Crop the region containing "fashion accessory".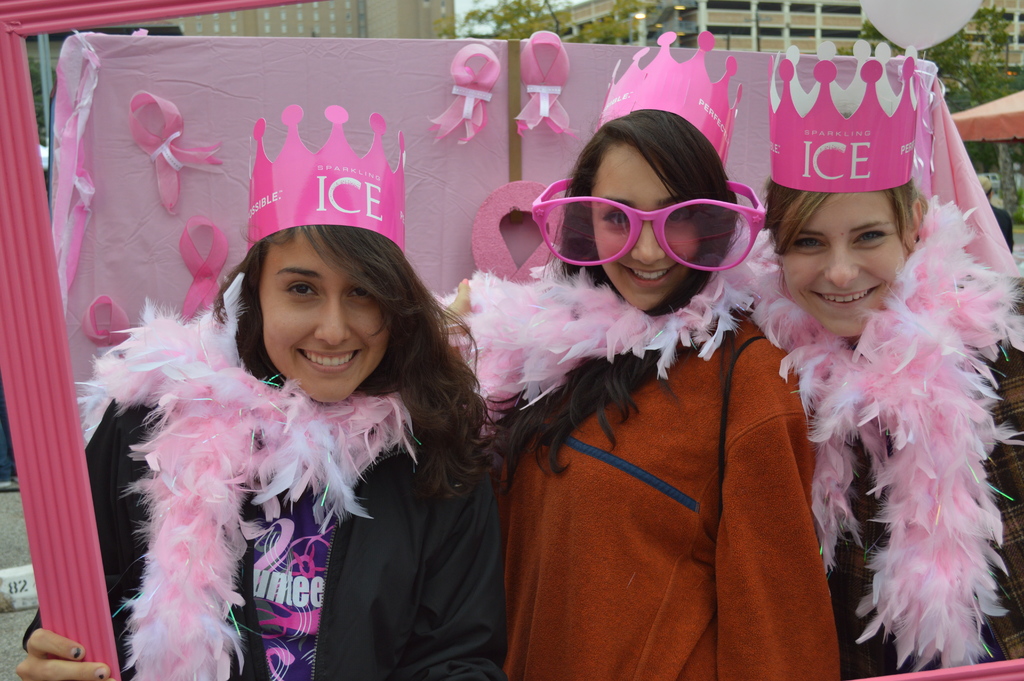
Crop region: (x1=249, y1=99, x2=409, y2=254).
